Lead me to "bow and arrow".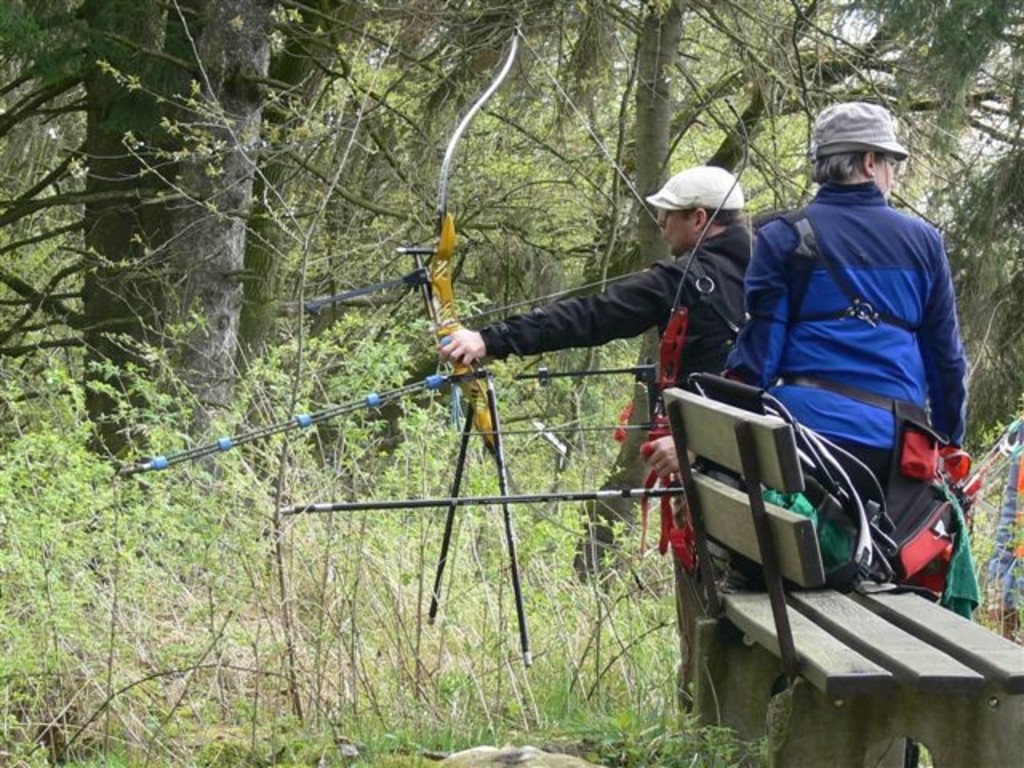
Lead to (122,165,675,566).
